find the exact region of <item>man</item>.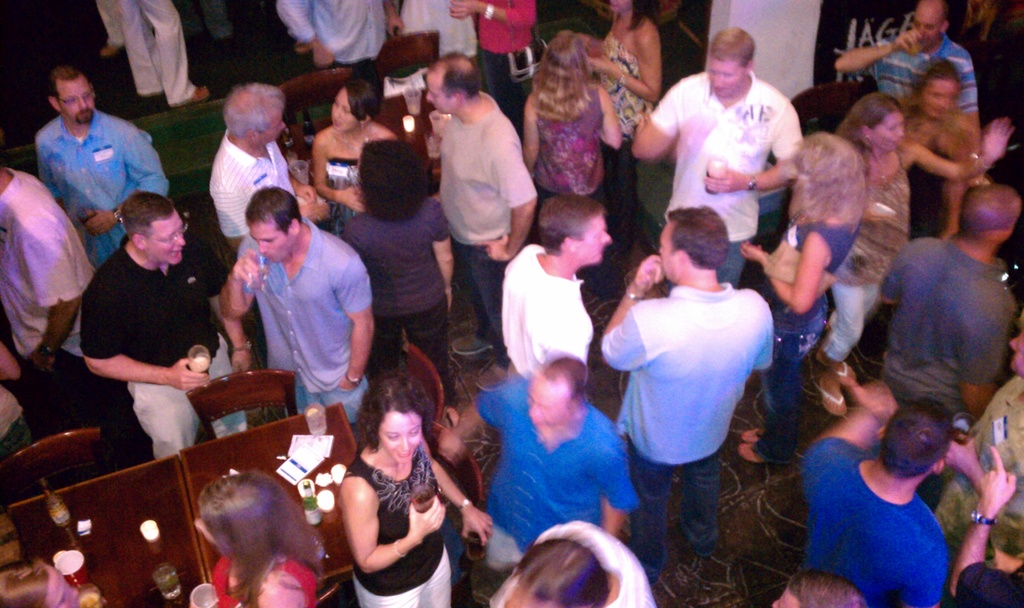
Exact region: box=[593, 198, 778, 596].
